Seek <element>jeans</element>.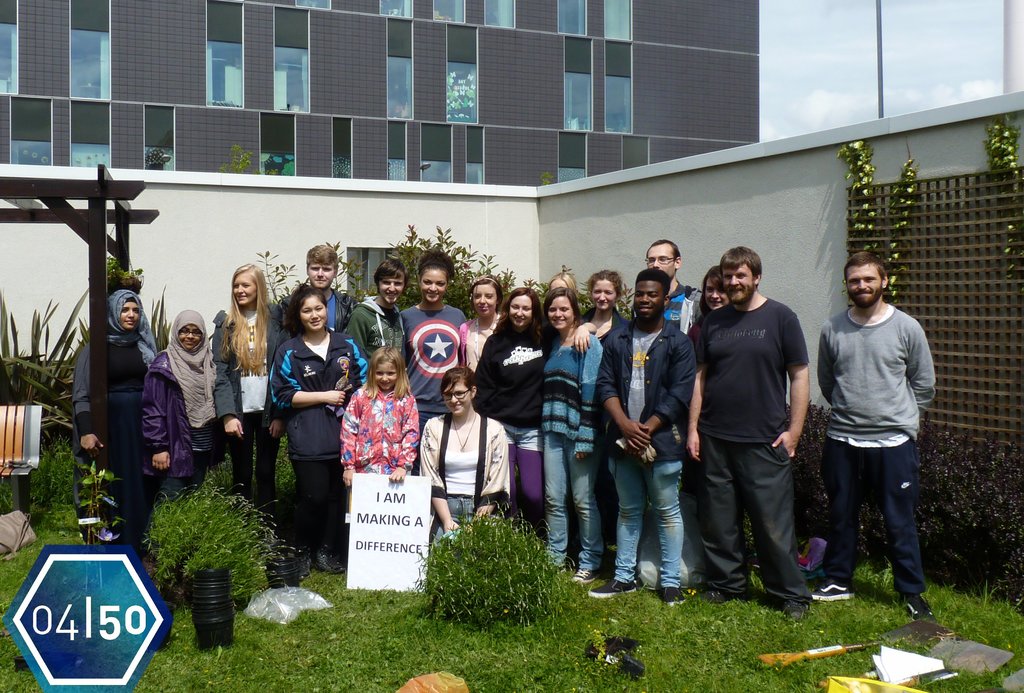
rect(428, 494, 488, 548).
